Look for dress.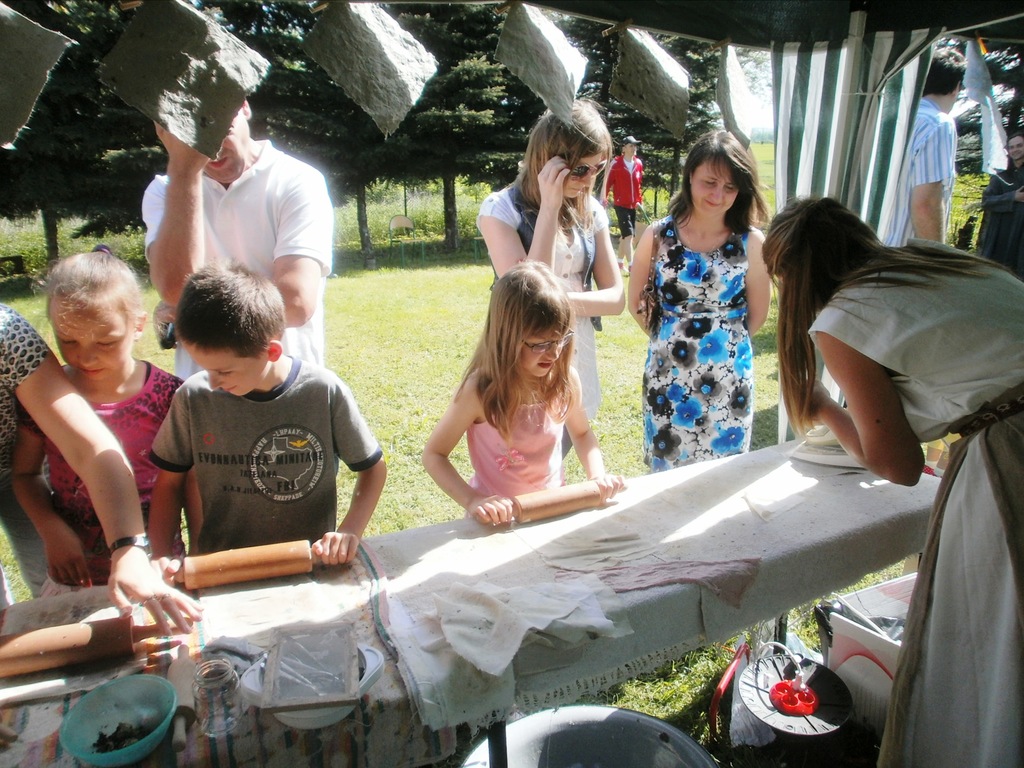
Found: left=809, top=232, right=1023, bottom=767.
